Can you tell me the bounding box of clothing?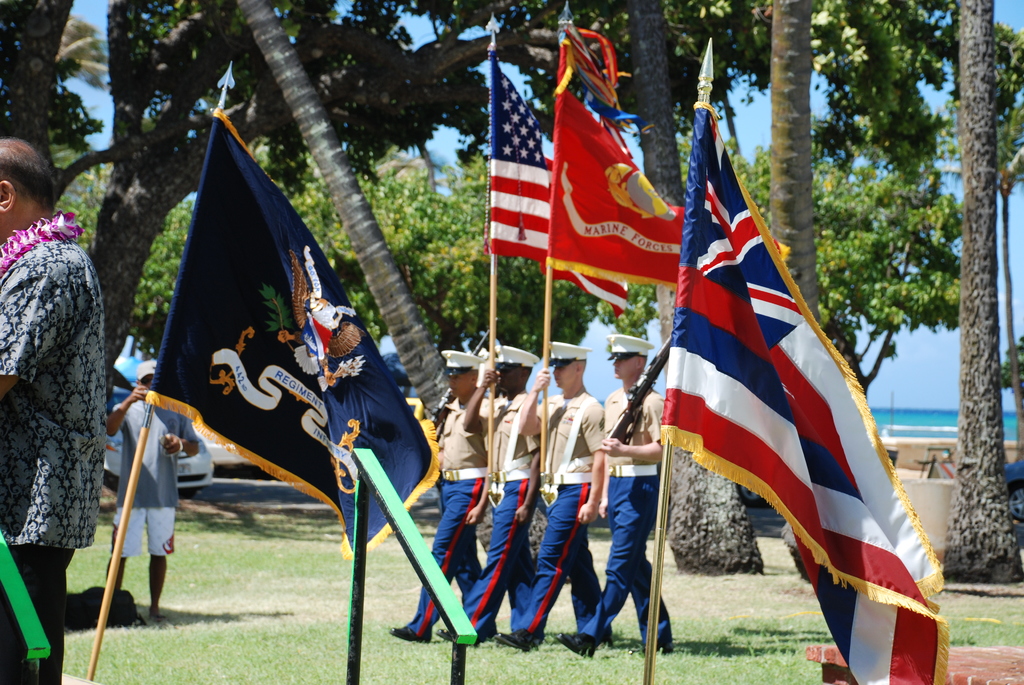
111, 390, 205, 556.
